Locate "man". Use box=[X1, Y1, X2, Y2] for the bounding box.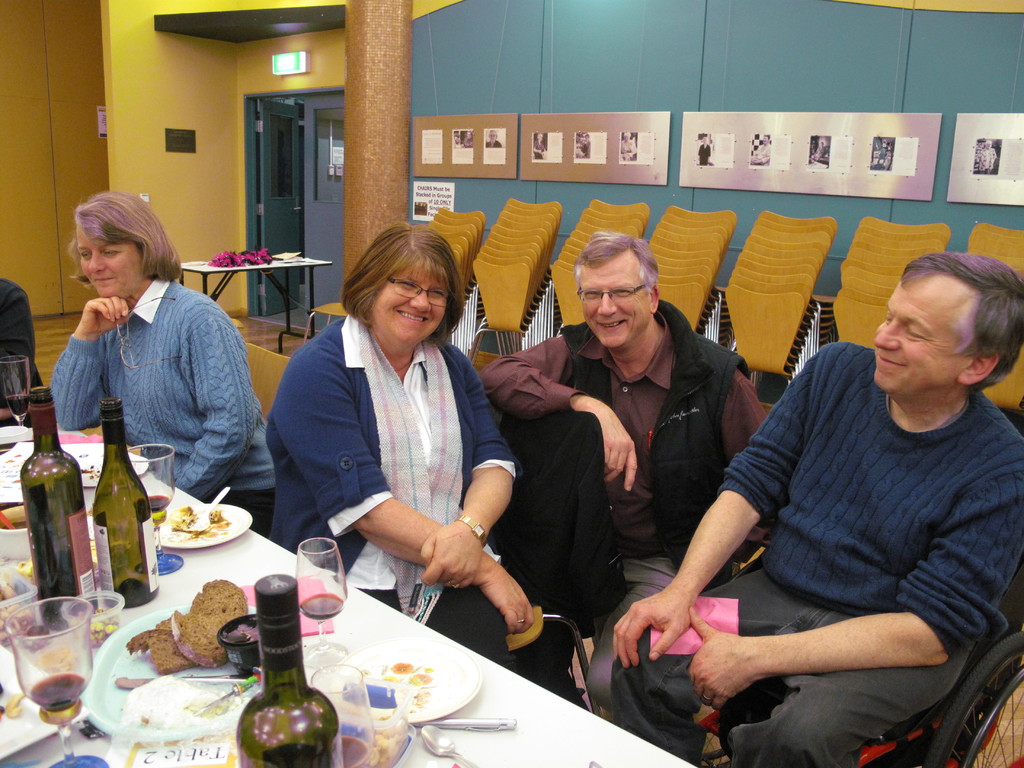
box=[476, 228, 766, 714].
